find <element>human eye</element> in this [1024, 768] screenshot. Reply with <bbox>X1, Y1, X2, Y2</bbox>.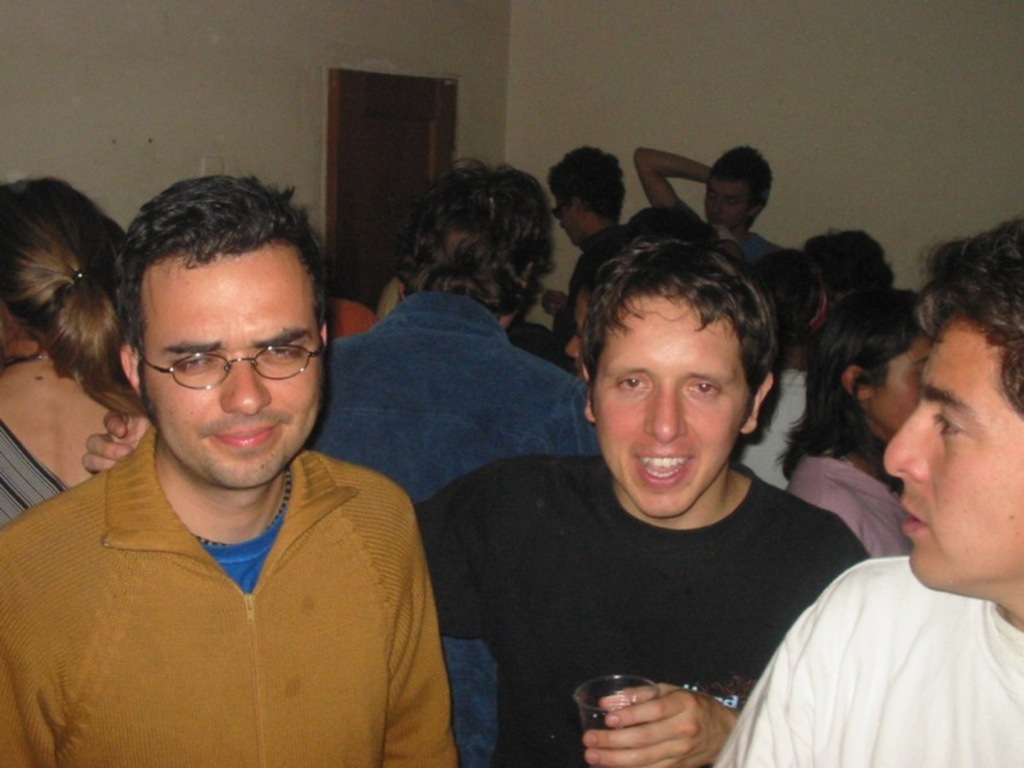
<bbox>262, 343, 301, 362</bbox>.
